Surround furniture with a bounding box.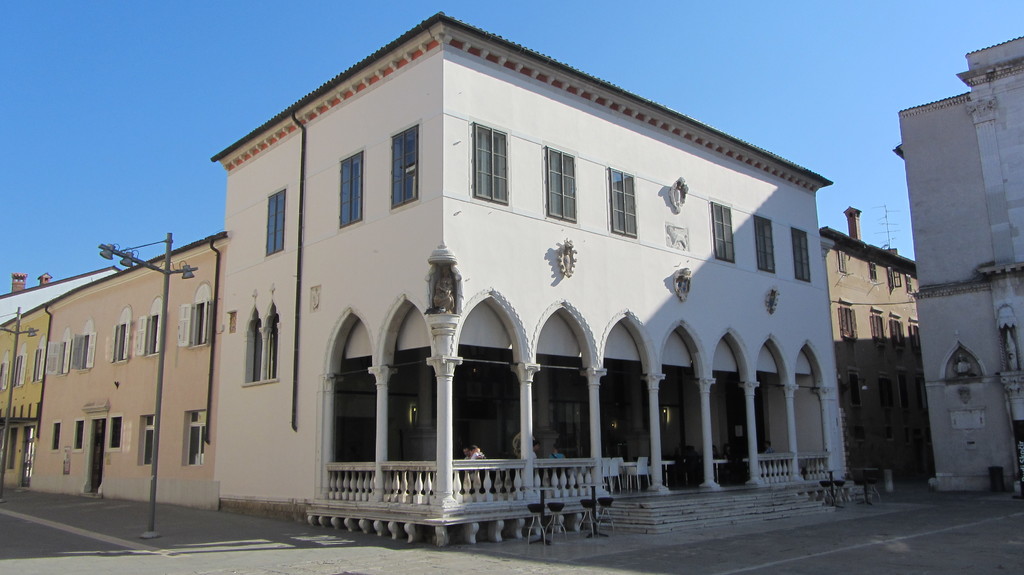
left=821, top=480, right=838, bottom=506.
